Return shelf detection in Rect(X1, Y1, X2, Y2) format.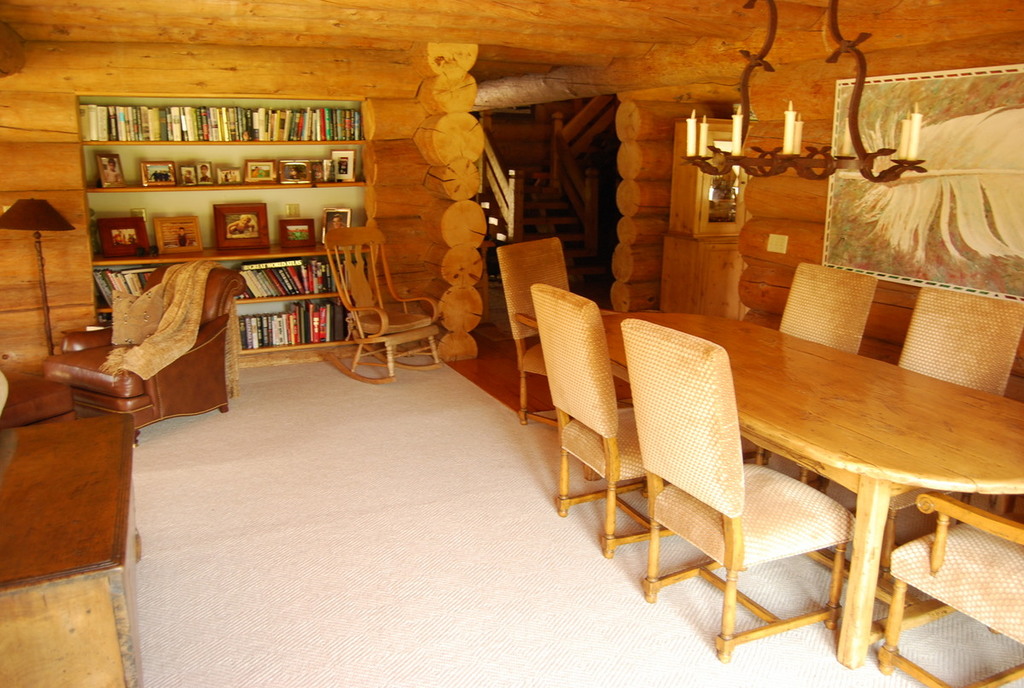
Rect(73, 92, 366, 353).
